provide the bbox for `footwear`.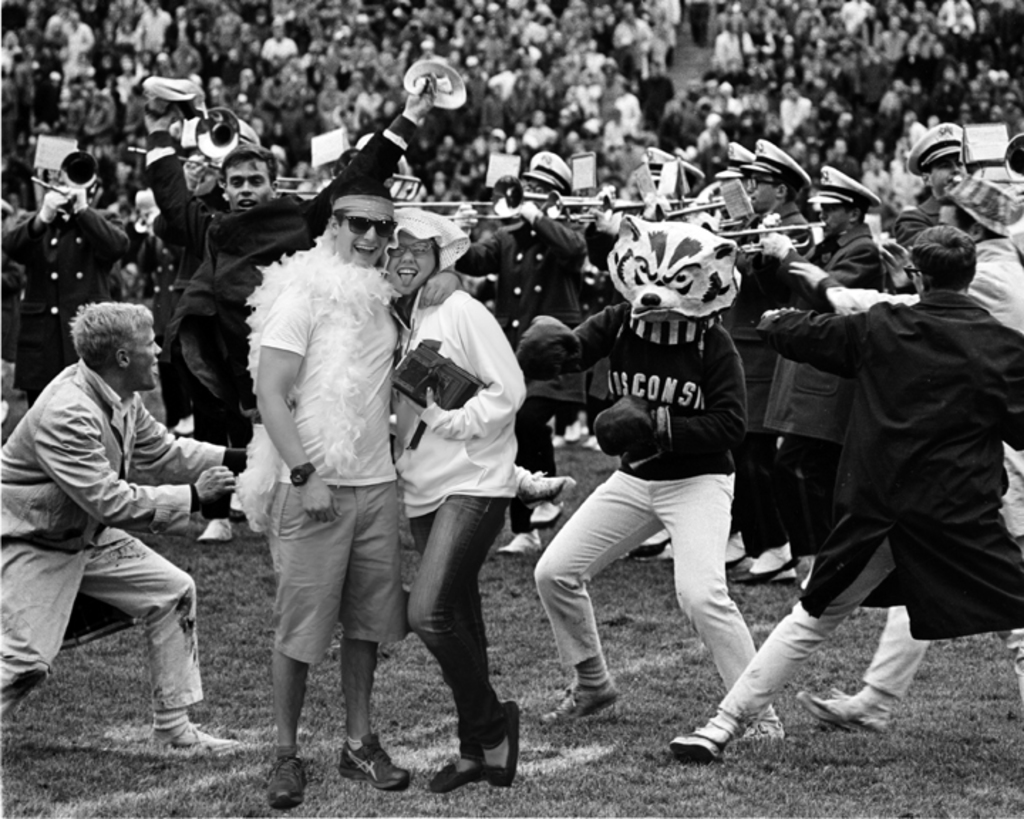
(155, 719, 236, 752).
